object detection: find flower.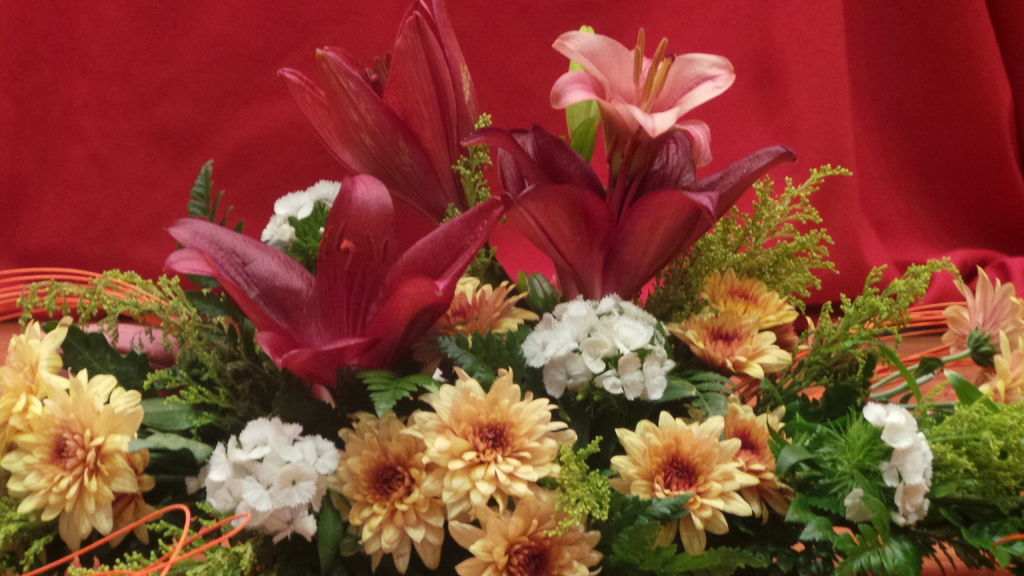
[276, 0, 483, 213].
